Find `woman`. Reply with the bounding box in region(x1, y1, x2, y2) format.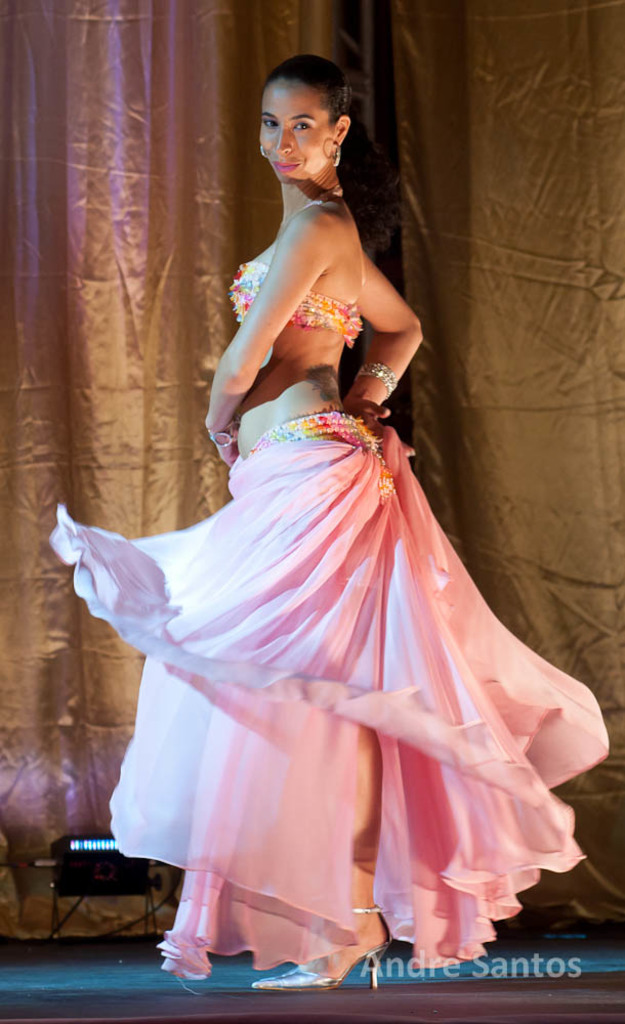
region(84, 71, 559, 948).
